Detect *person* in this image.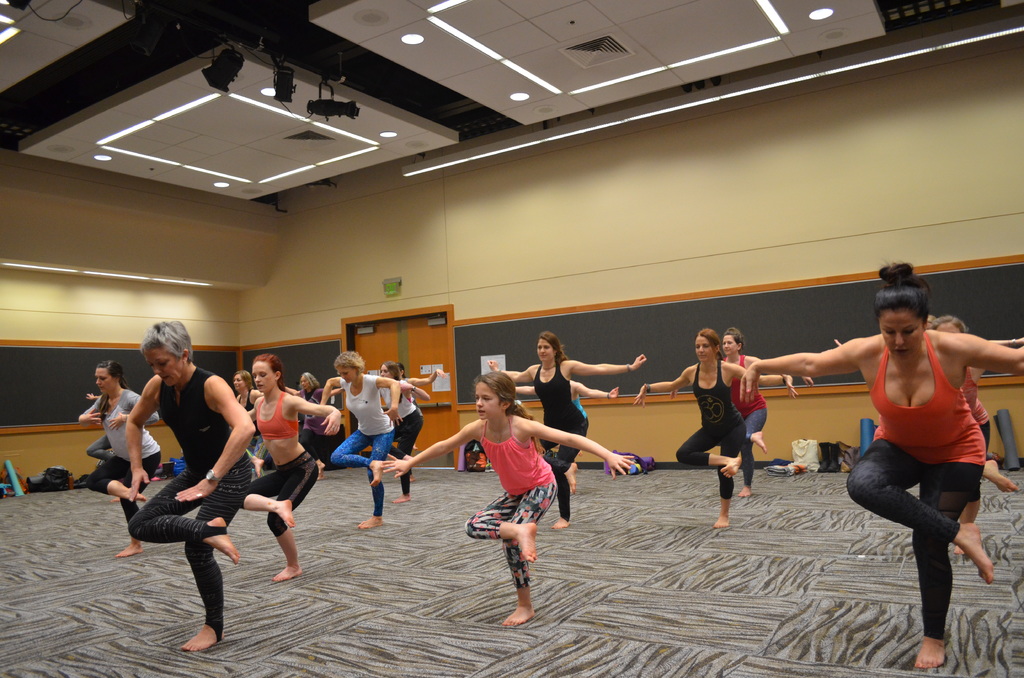
Detection: <box>233,367,262,464</box>.
